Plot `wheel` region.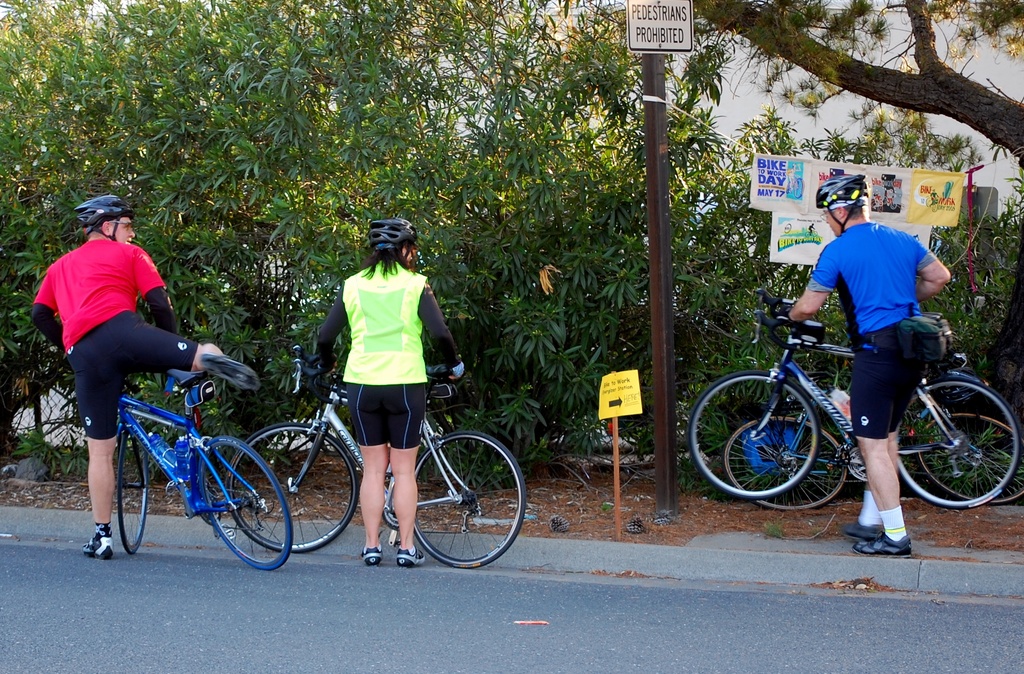
Plotted at x1=895, y1=376, x2=1023, y2=504.
